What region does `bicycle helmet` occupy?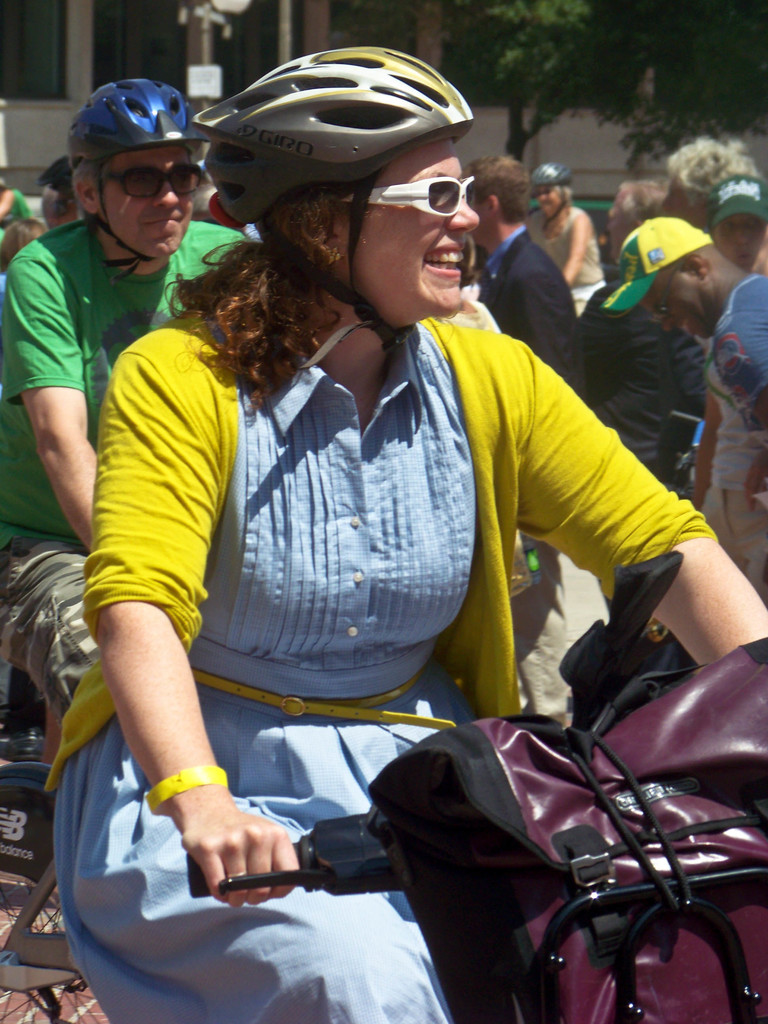
bbox=[203, 49, 467, 228].
